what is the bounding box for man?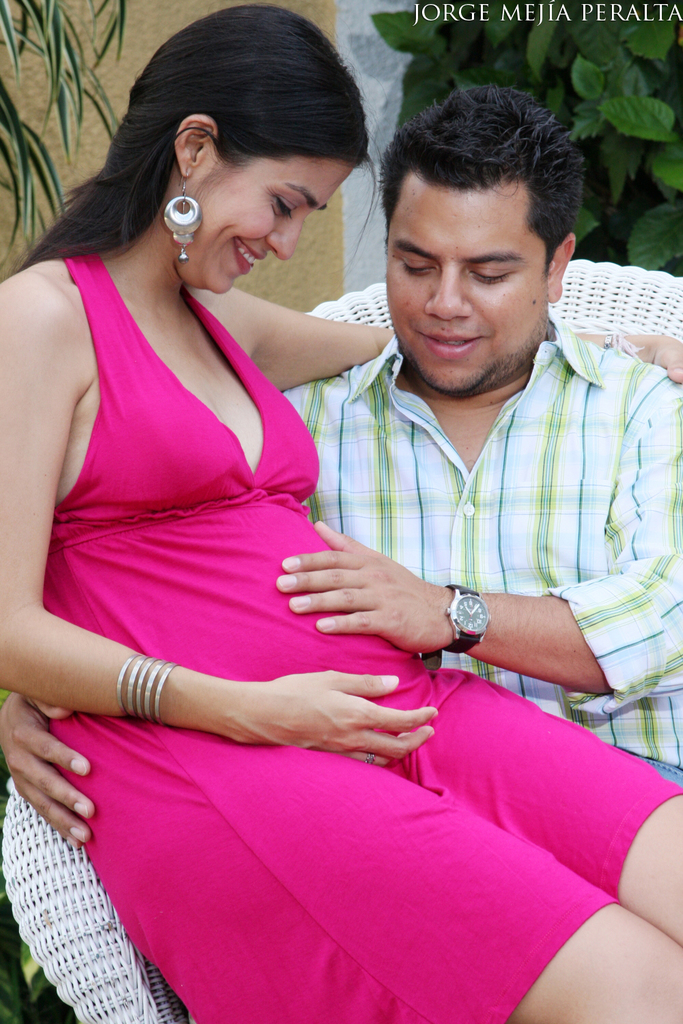
(x1=0, y1=87, x2=682, y2=771).
